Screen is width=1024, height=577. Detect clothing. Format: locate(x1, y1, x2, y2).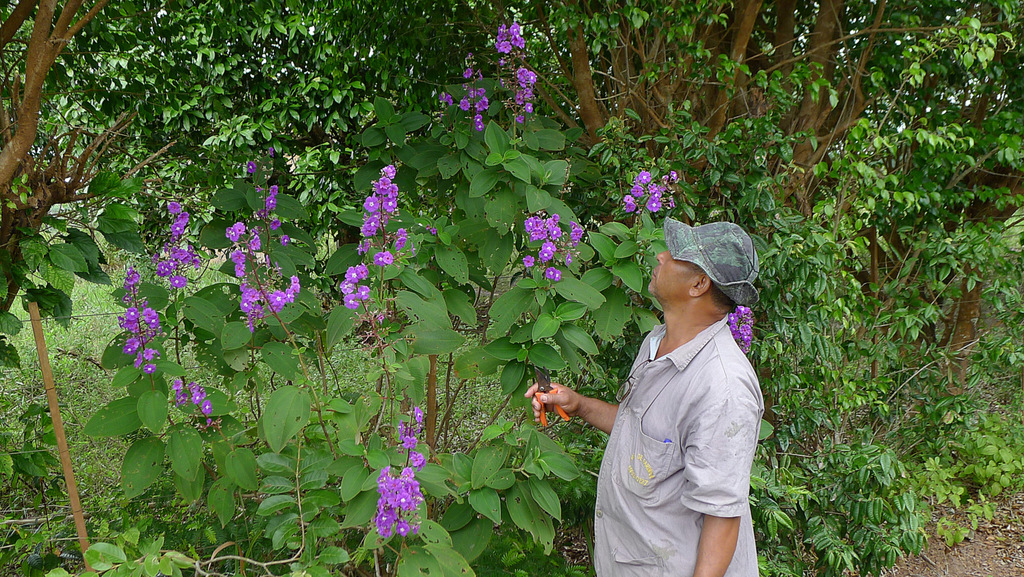
locate(586, 282, 764, 551).
